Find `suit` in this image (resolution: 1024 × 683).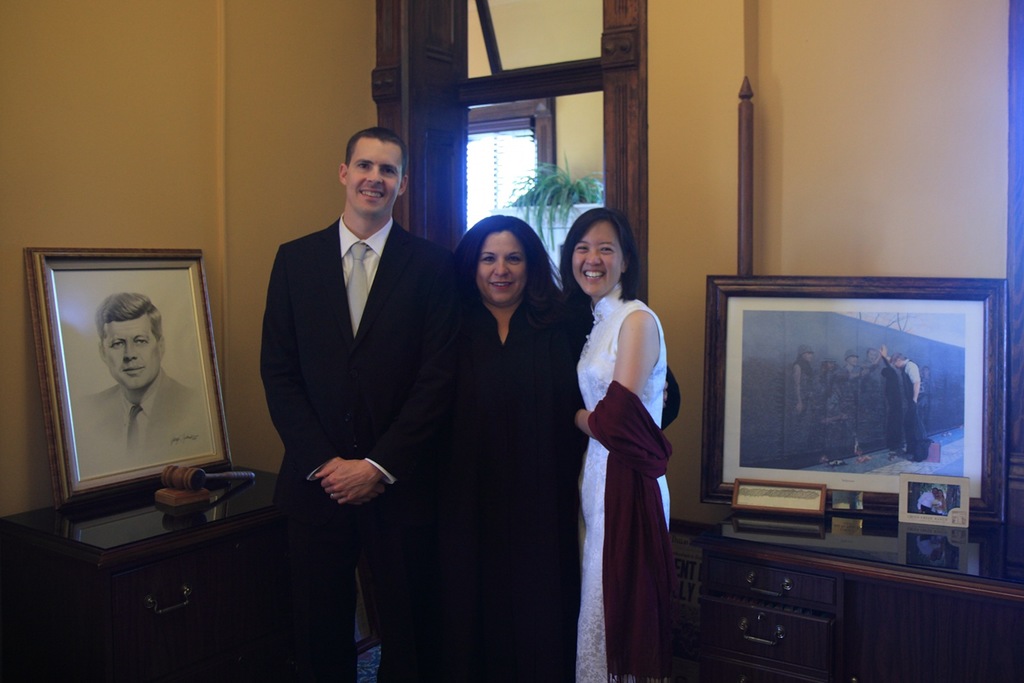
[68, 369, 216, 467].
